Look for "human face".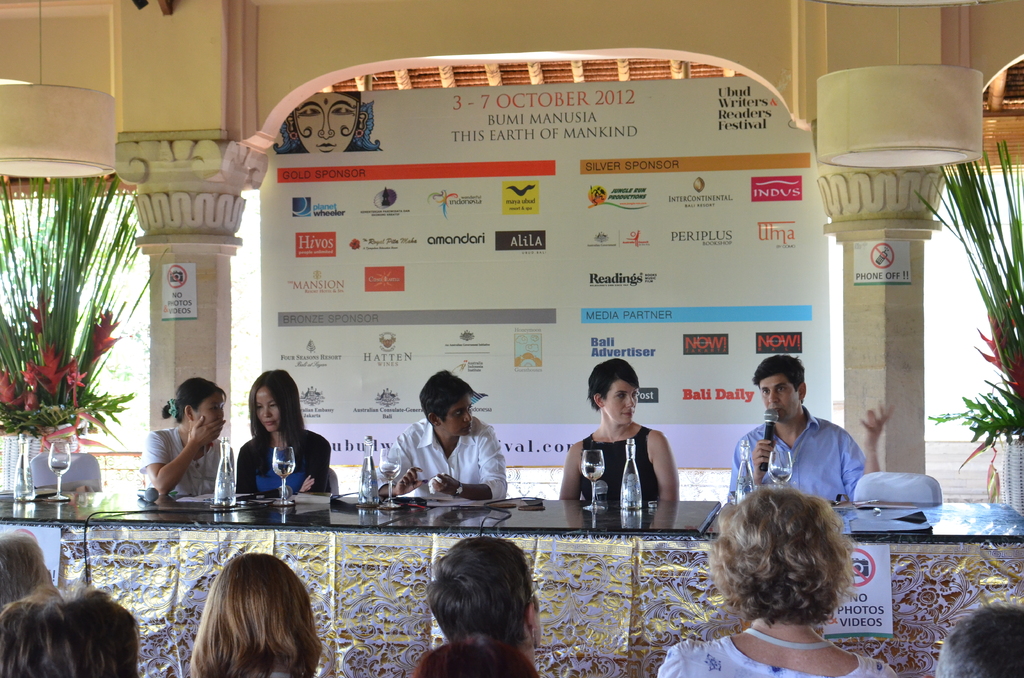
Found: [756, 375, 799, 422].
